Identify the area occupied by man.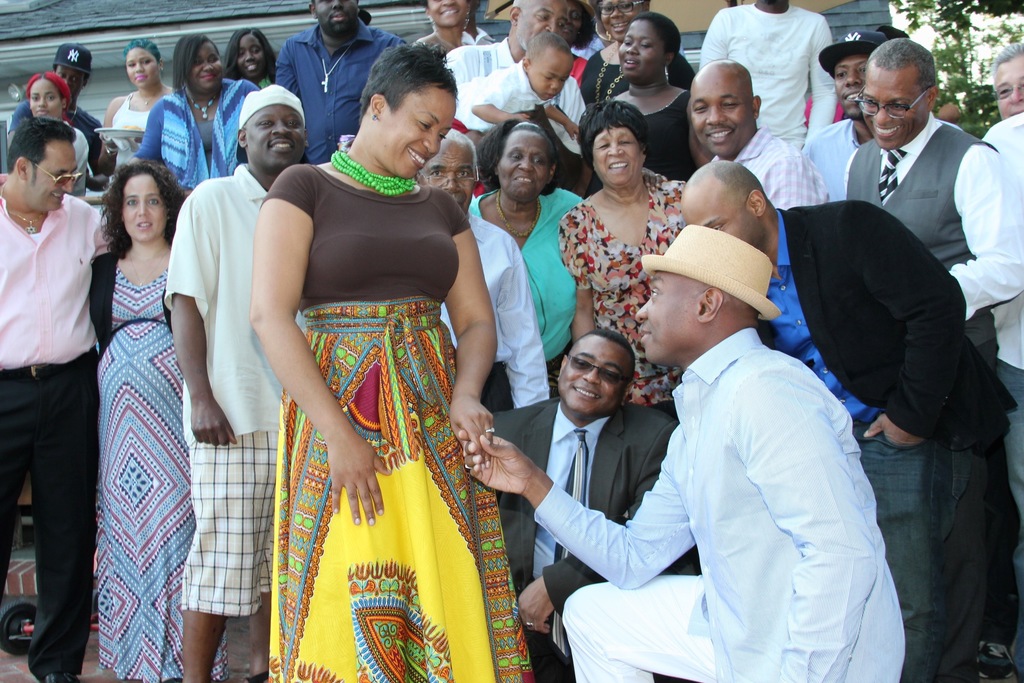
Area: l=700, t=0, r=838, b=155.
